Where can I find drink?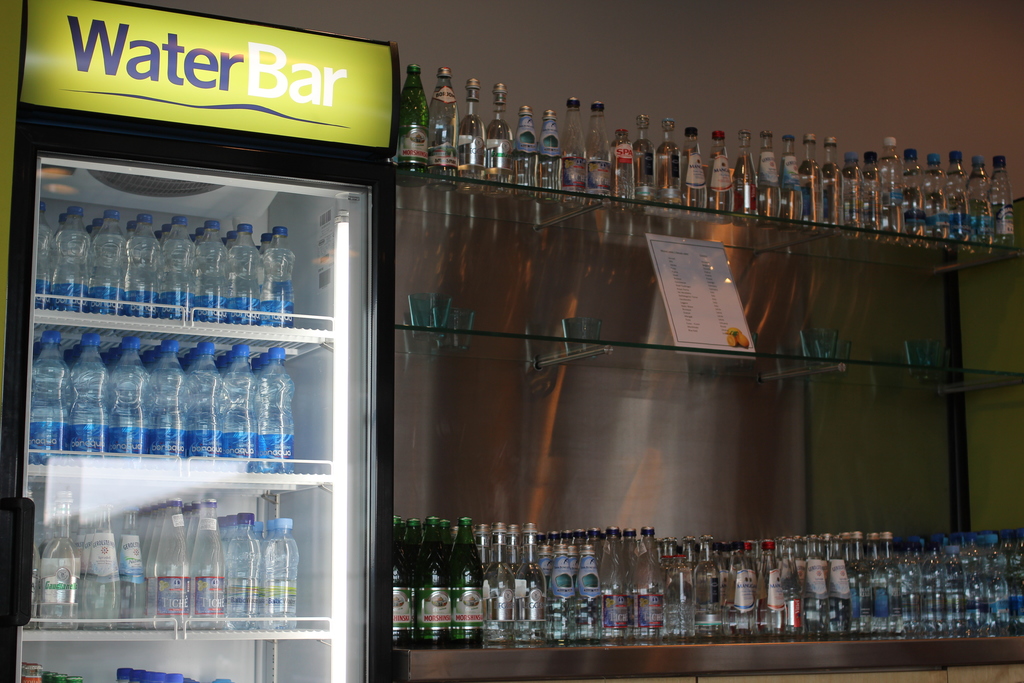
You can find it at Rect(1011, 525, 1023, 634).
